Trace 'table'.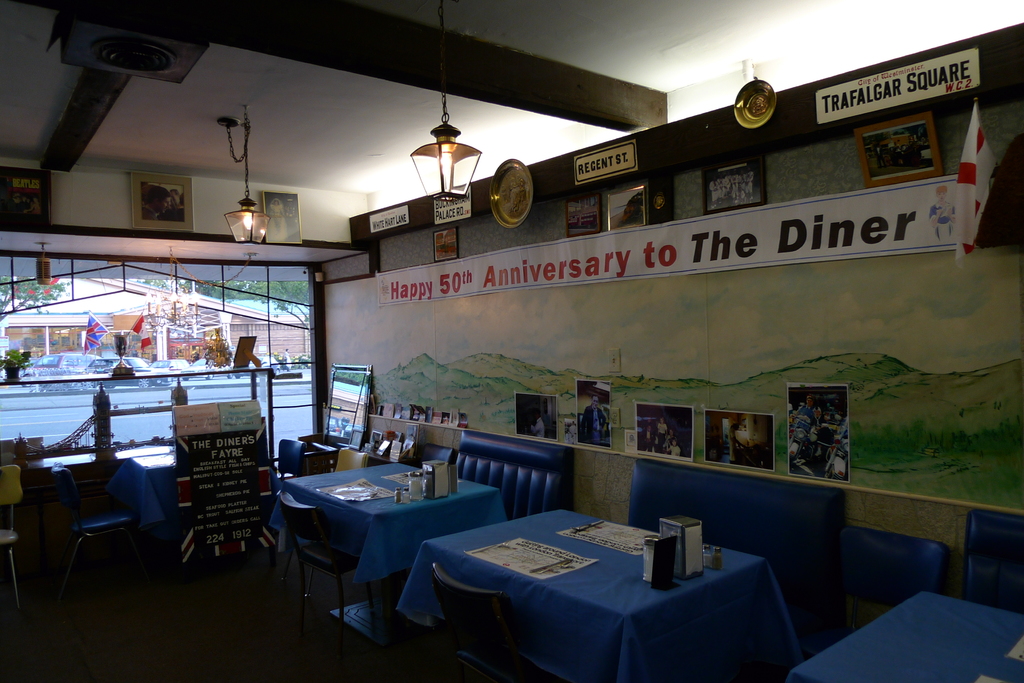
Traced to box(428, 517, 791, 682).
